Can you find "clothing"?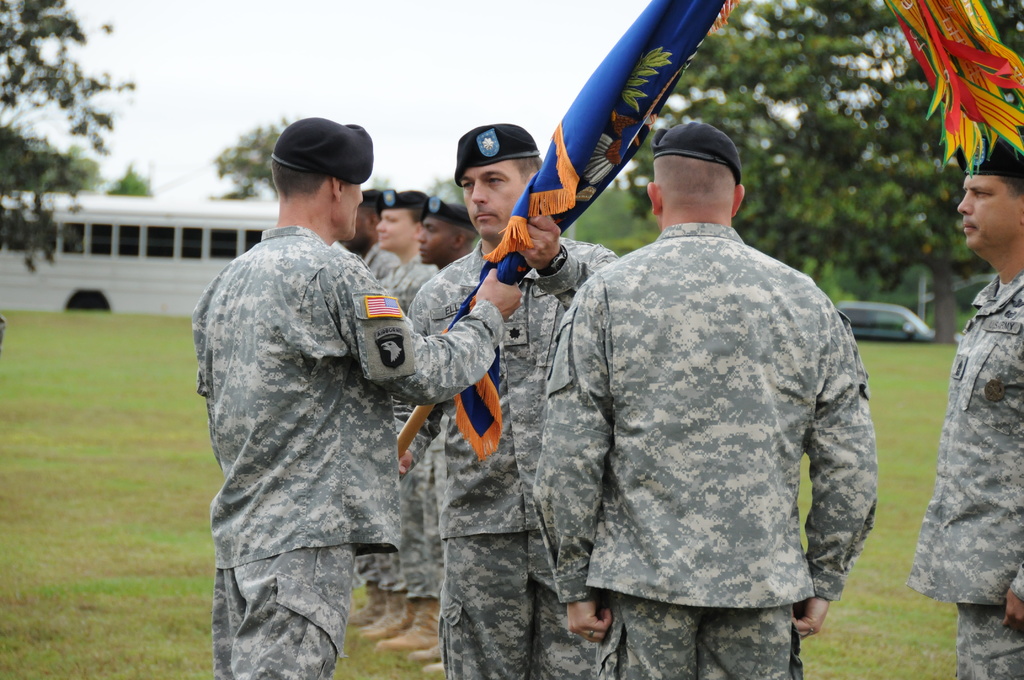
Yes, bounding box: [left=439, top=521, right=582, bottom=679].
